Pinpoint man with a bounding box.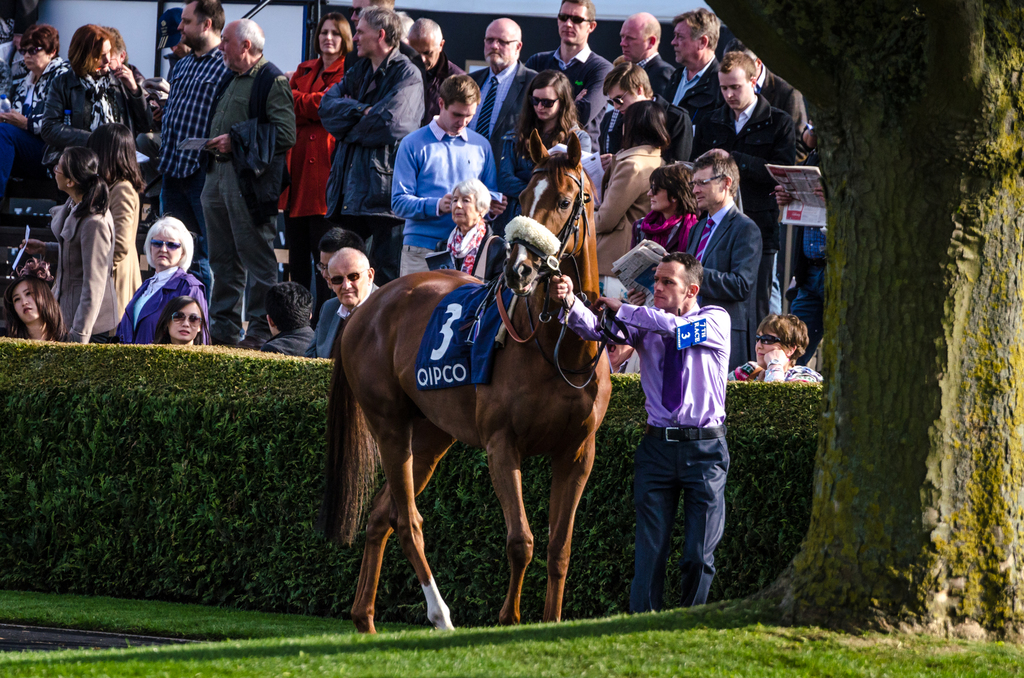
crop(158, 0, 239, 227).
